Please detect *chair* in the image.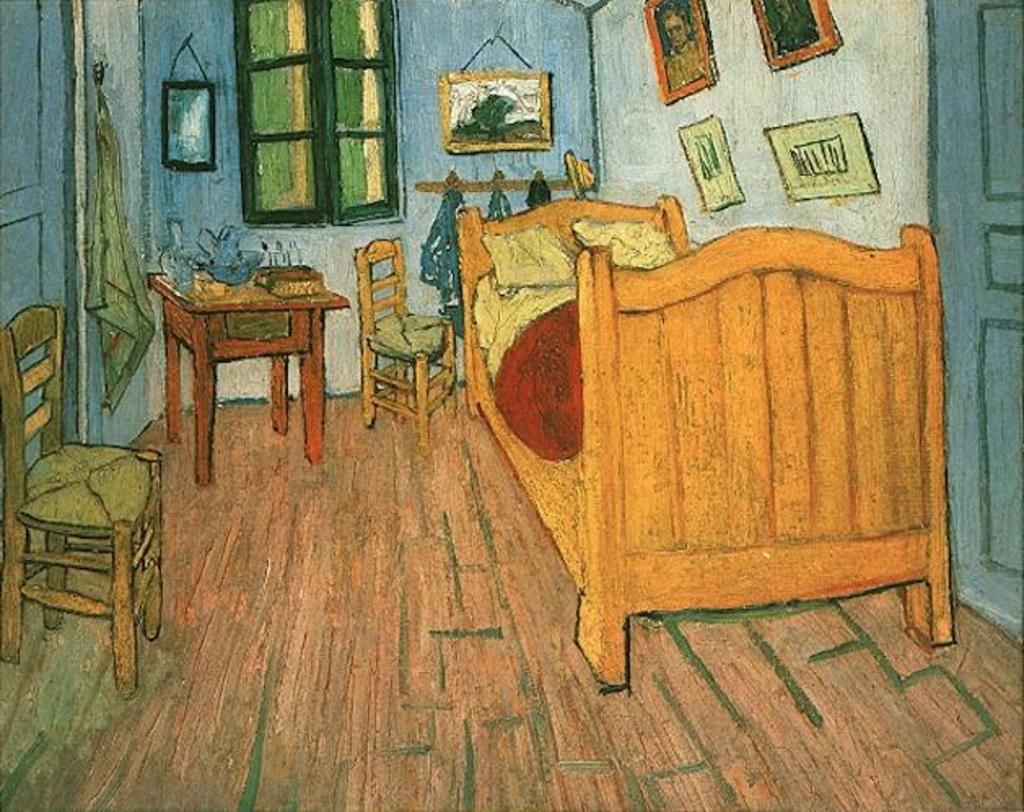
select_region(366, 233, 462, 443).
